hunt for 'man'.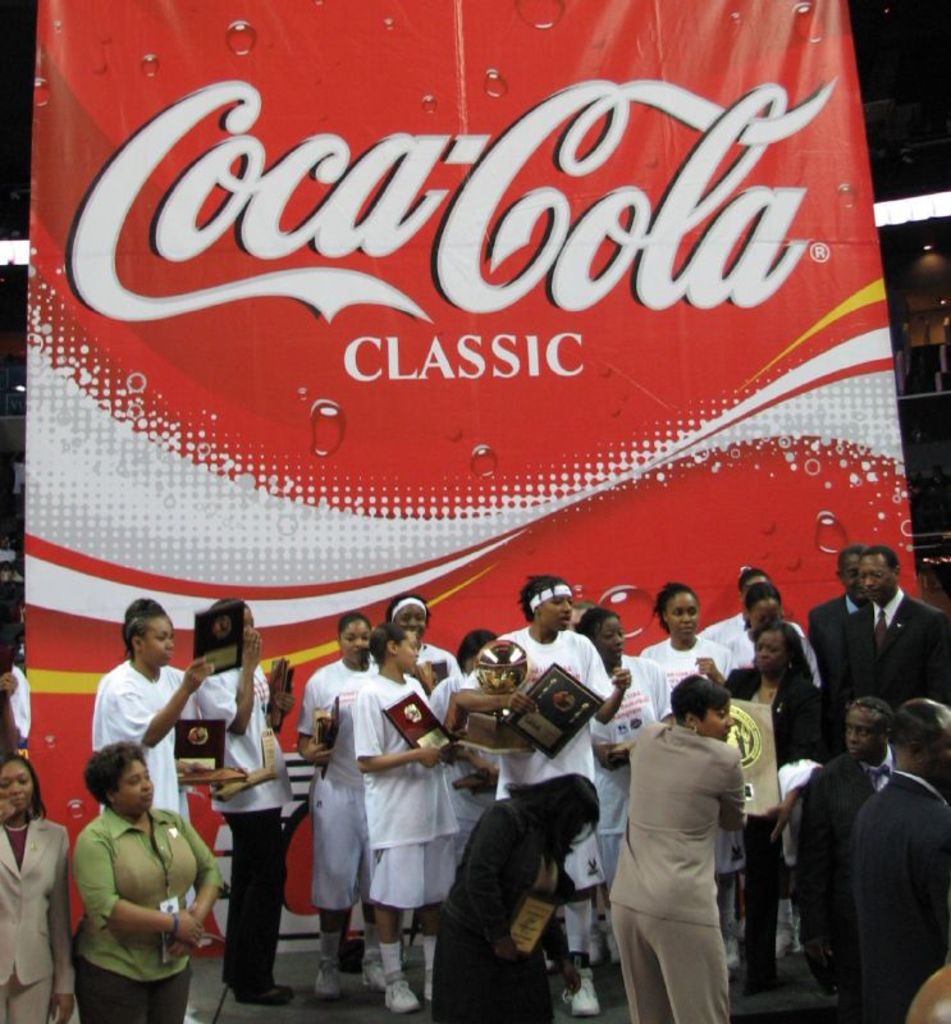
Hunted down at {"left": 603, "top": 643, "right": 782, "bottom": 1016}.
